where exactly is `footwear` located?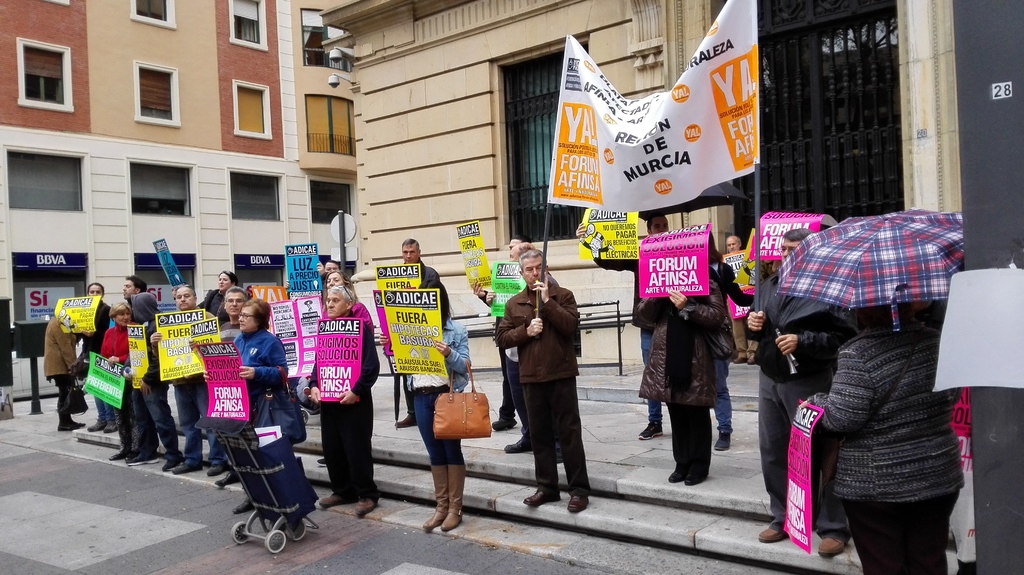
Its bounding box is [left=492, top=414, right=518, bottom=432].
